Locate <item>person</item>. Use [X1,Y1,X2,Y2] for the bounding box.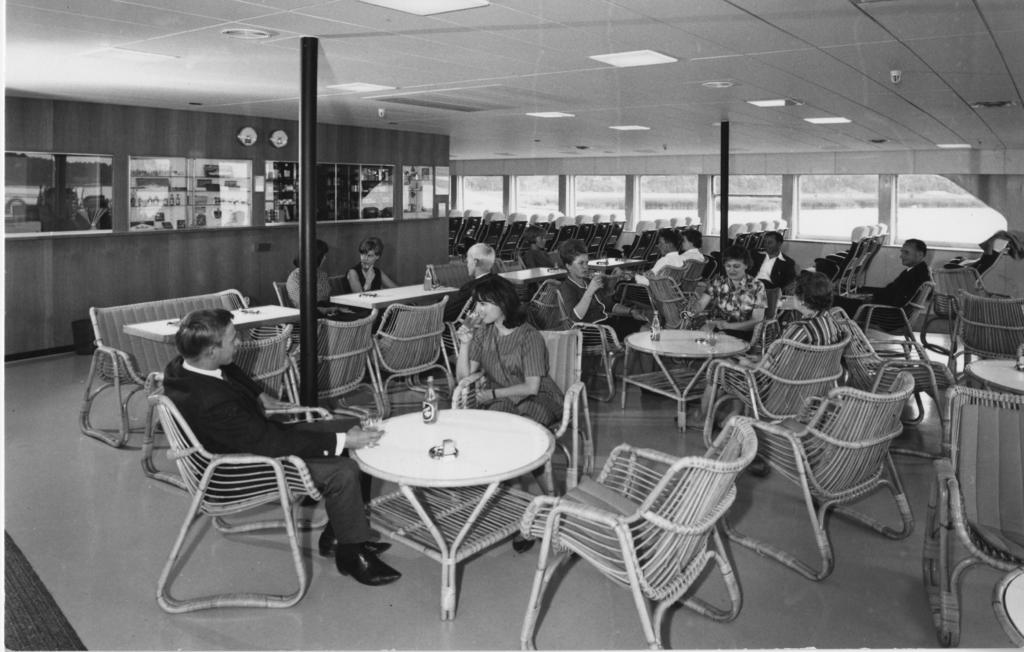
[442,240,522,323].
